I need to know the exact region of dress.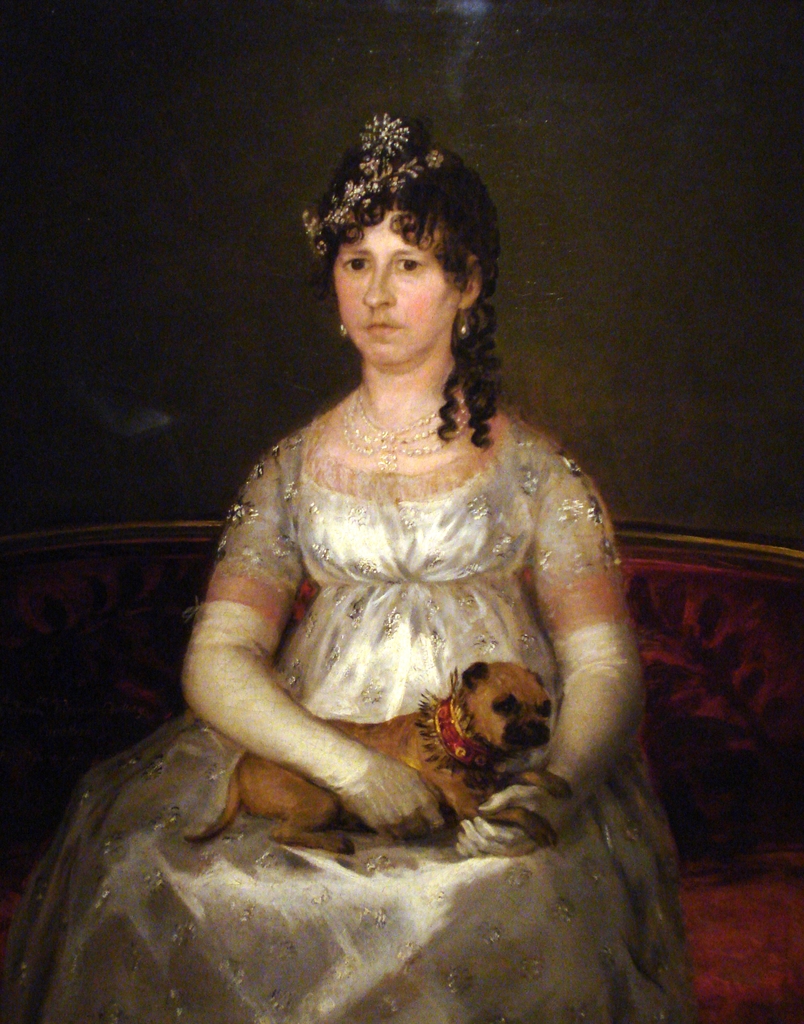
Region: select_region(15, 397, 692, 1023).
